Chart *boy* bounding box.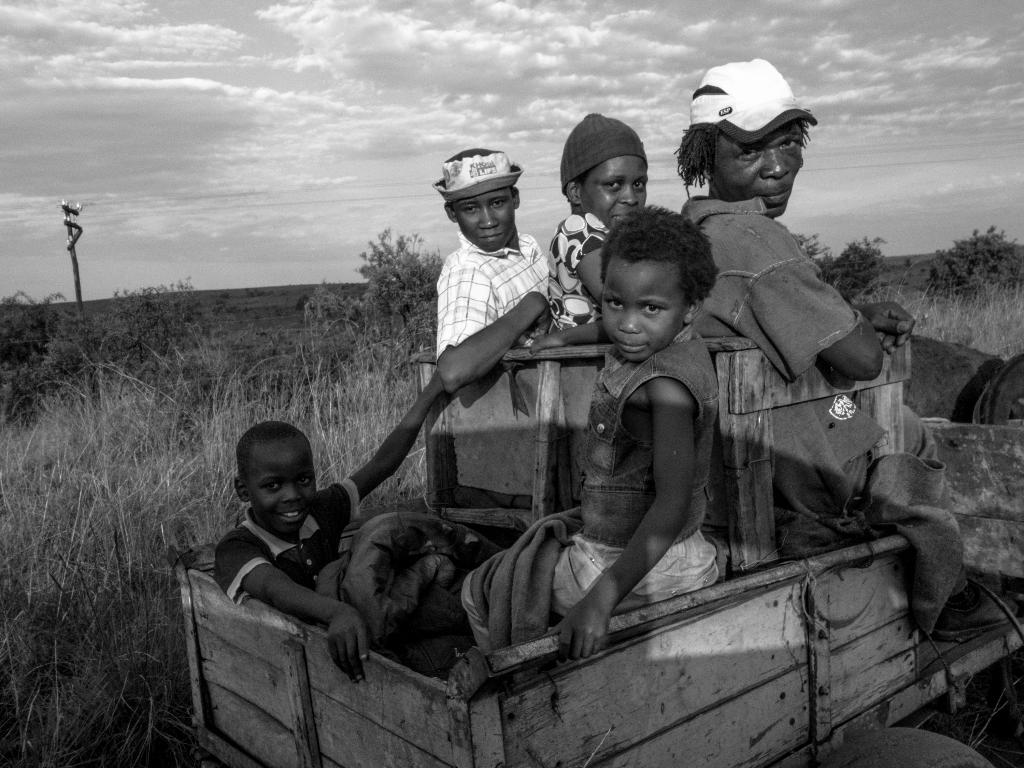
Charted: bbox(212, 363, 445, 686).
